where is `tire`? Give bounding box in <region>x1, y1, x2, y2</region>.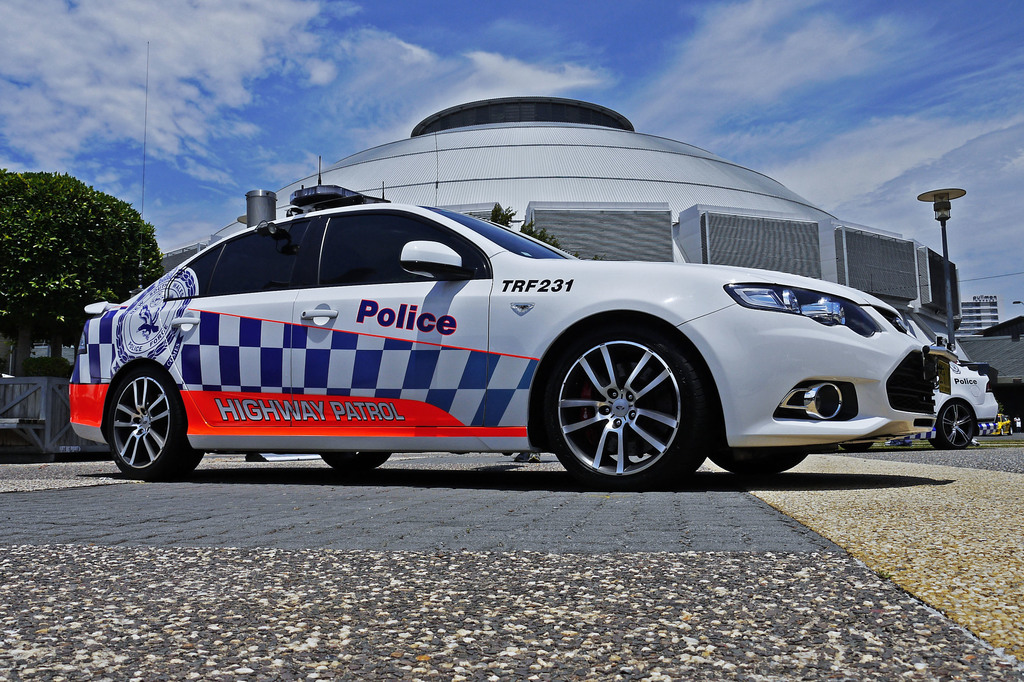
<region>108, 368, 202, 480</region>.
